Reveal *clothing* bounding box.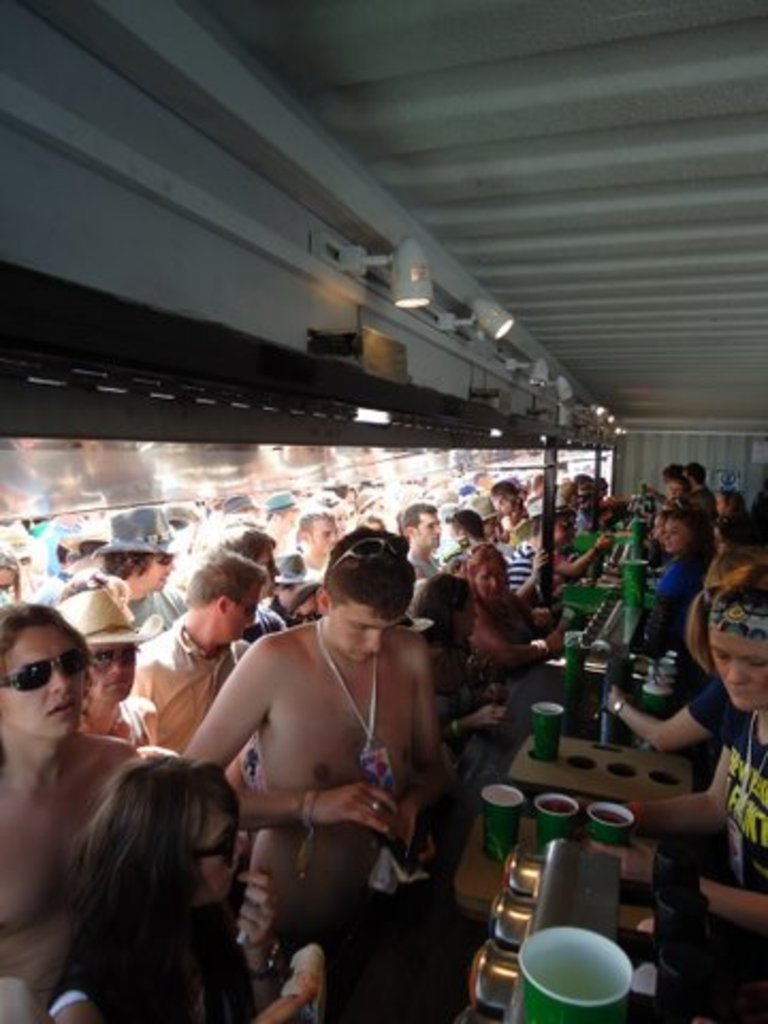
Revealed: <box>405,555,448,572</box>.
